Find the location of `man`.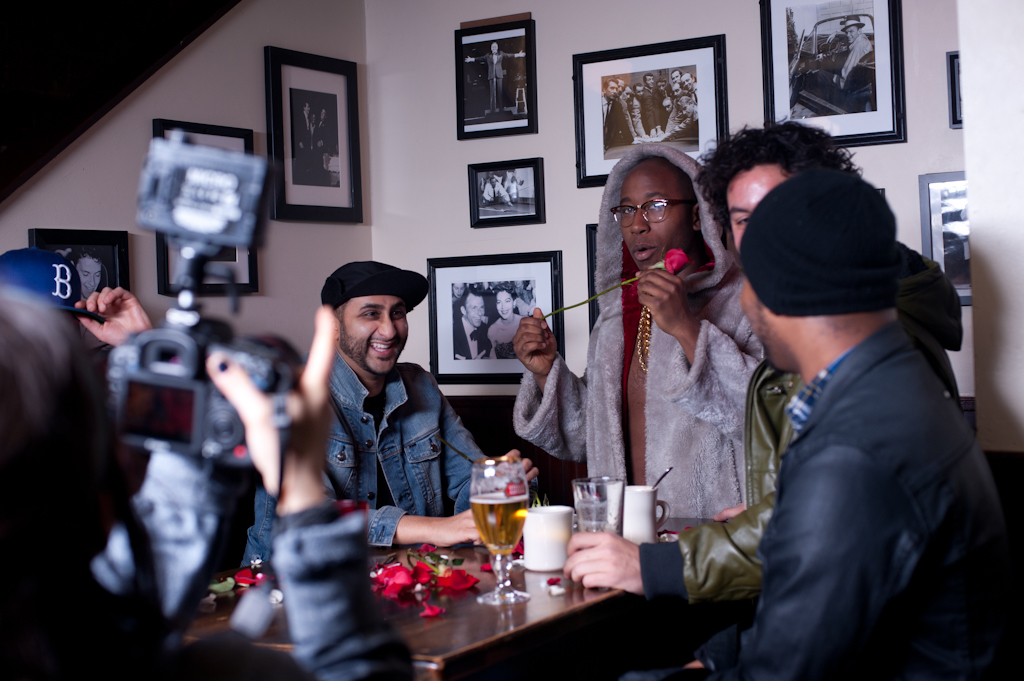
Location: [73, 250, 110, 308].
